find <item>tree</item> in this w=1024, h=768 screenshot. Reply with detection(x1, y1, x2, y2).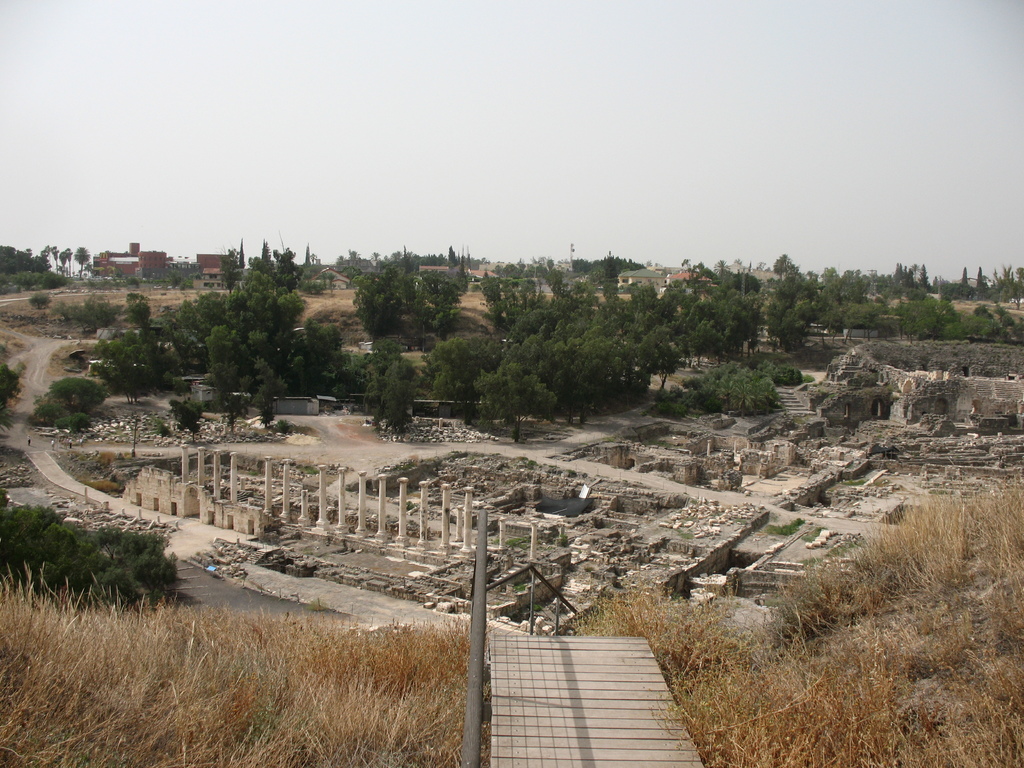
detection(48, 245, 60, 274).
